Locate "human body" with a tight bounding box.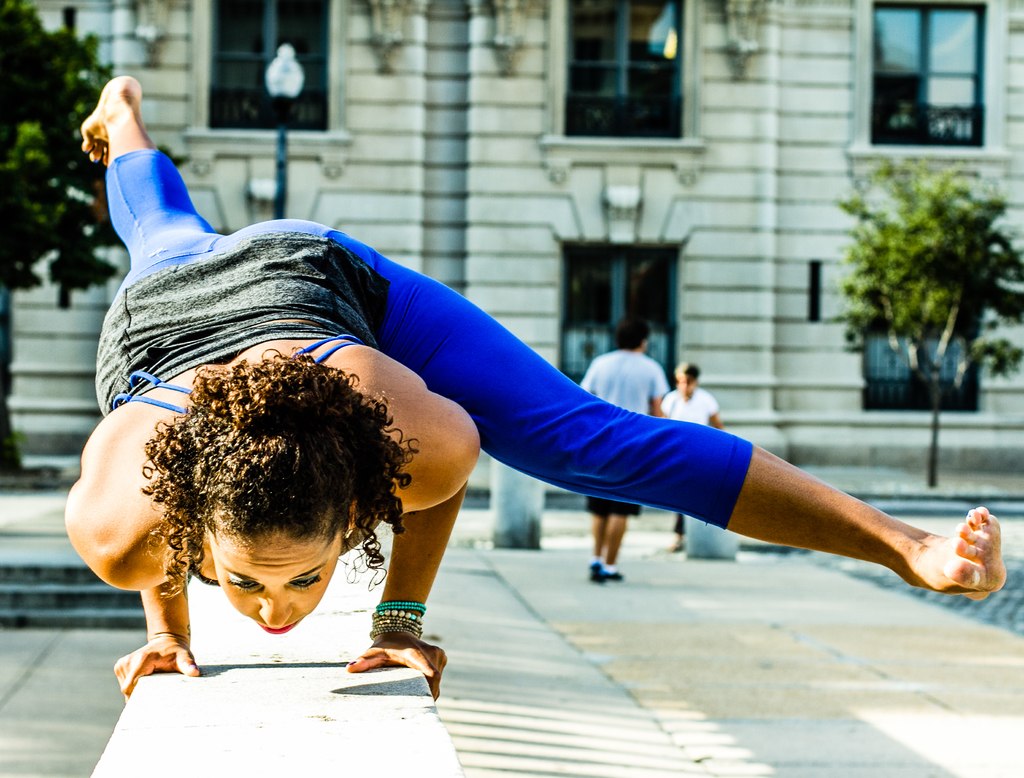
select_region(653, 367, 732, 558).
